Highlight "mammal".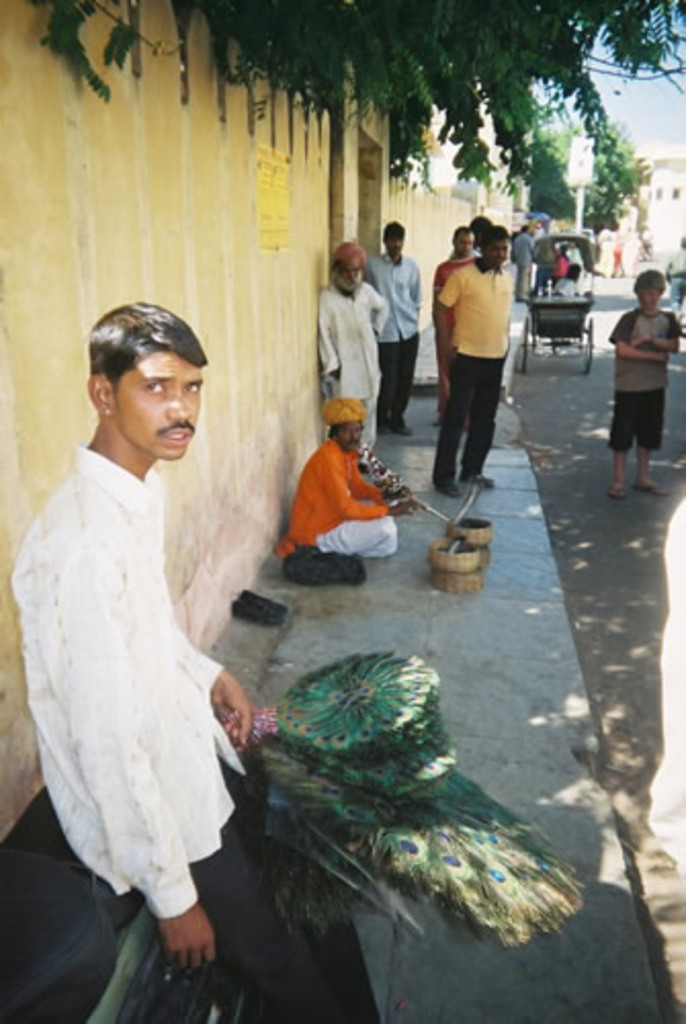
Highlighted region: {"left": 526, "top": 215, "right": 559, "bottom": 303}.
